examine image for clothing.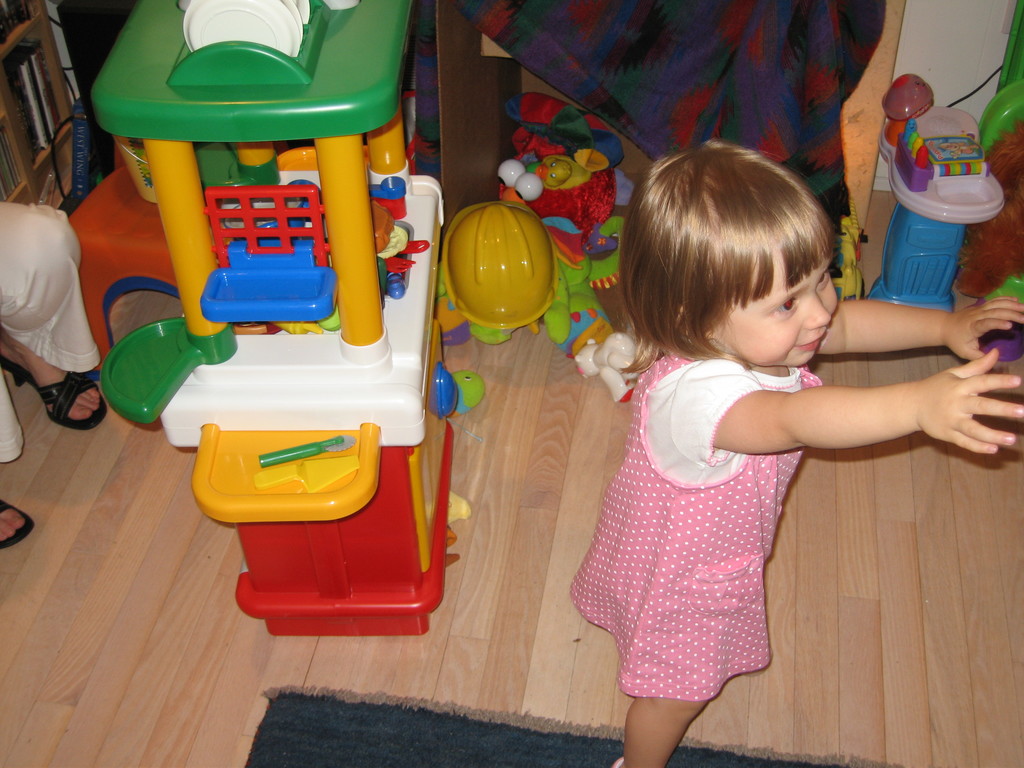
Examination result: [0,193,100,474].
